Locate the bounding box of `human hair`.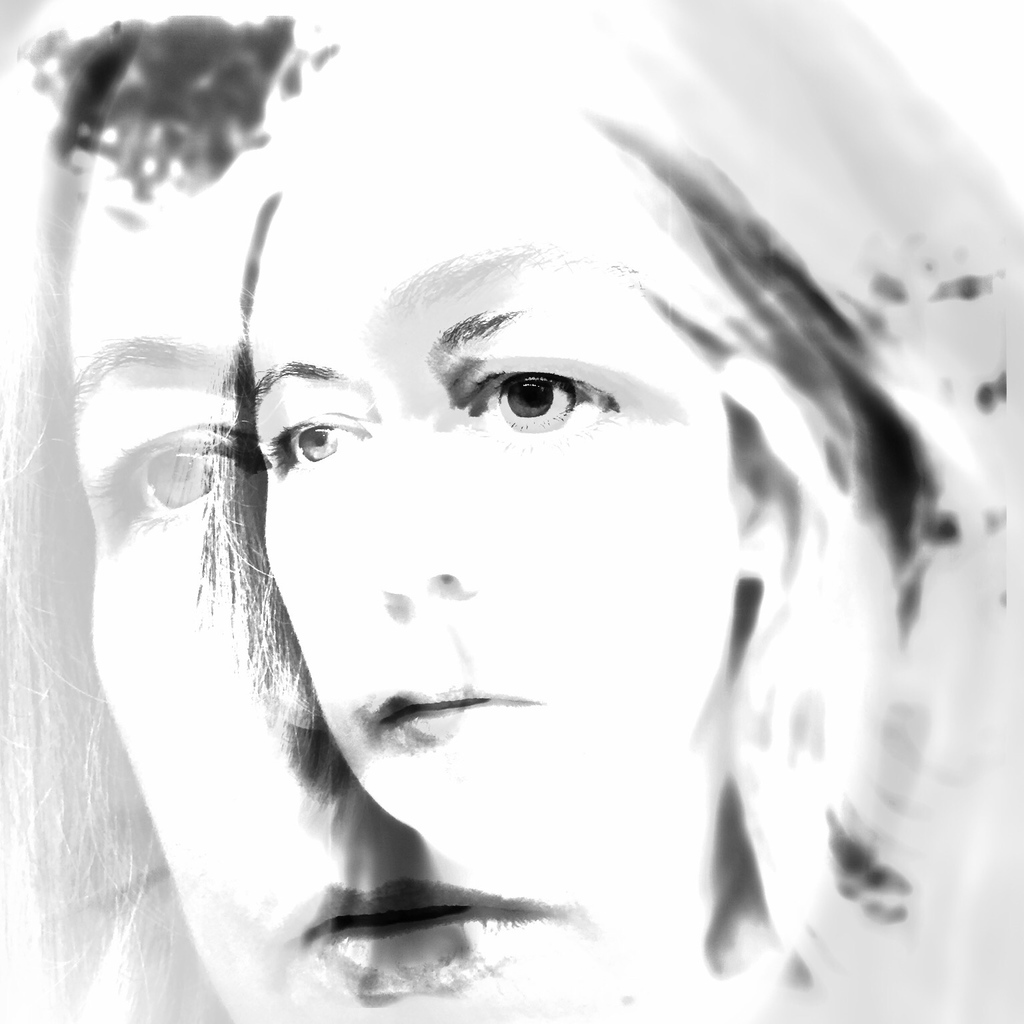
Bounding box: {"x1": 0, "y1": 0, "x2": 1023, "y2": 1023}.
